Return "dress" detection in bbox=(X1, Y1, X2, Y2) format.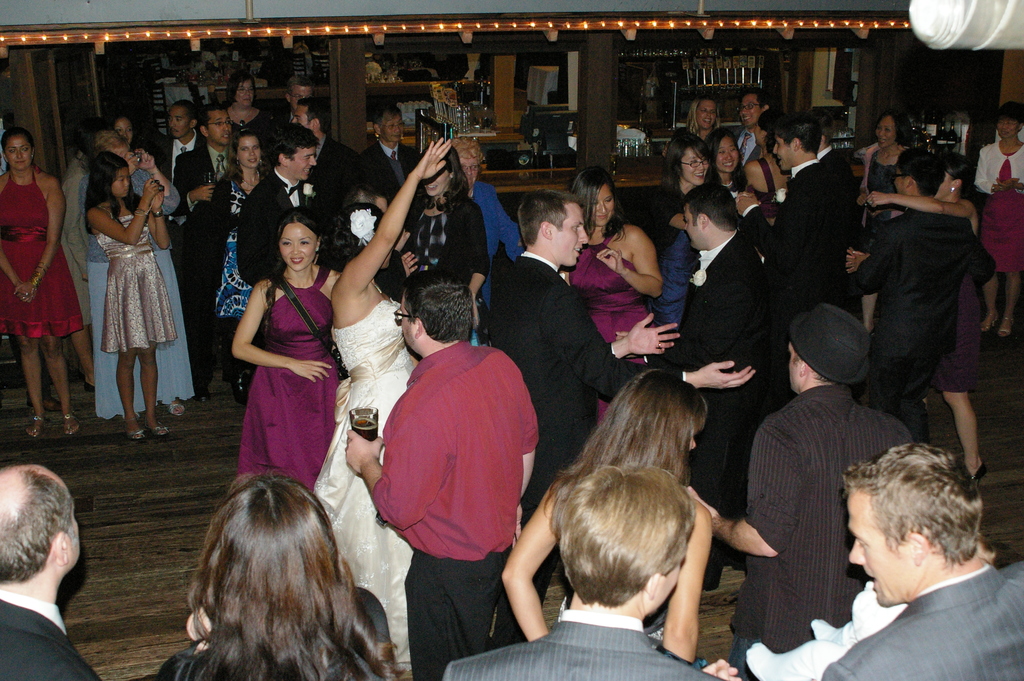
bbox=(6, 158, 84, 354).
